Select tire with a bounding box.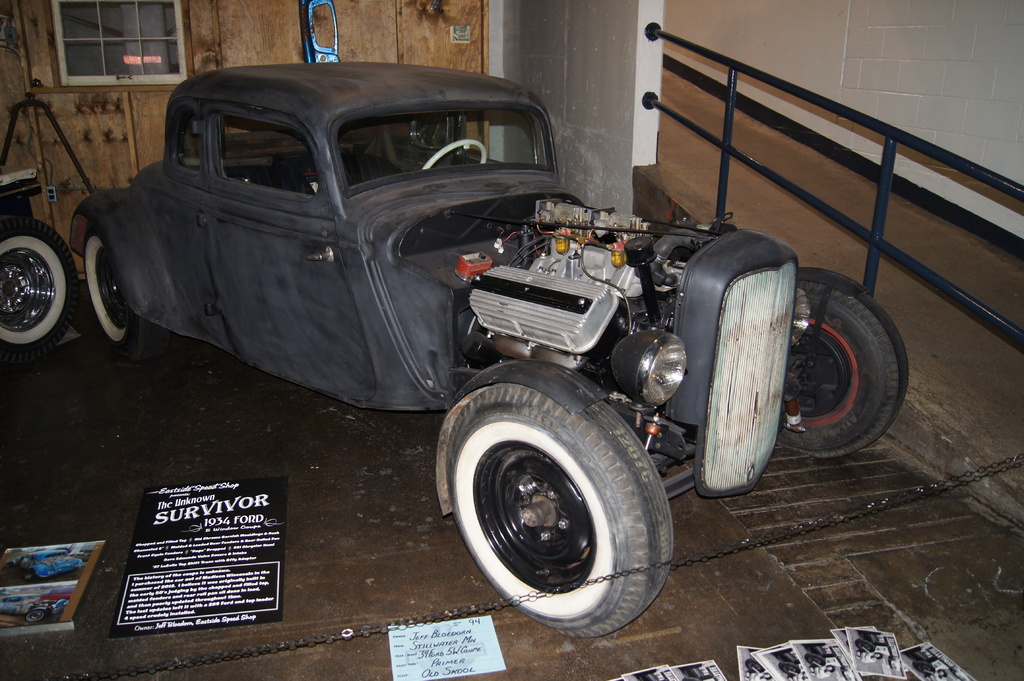
777/263/909/463.
